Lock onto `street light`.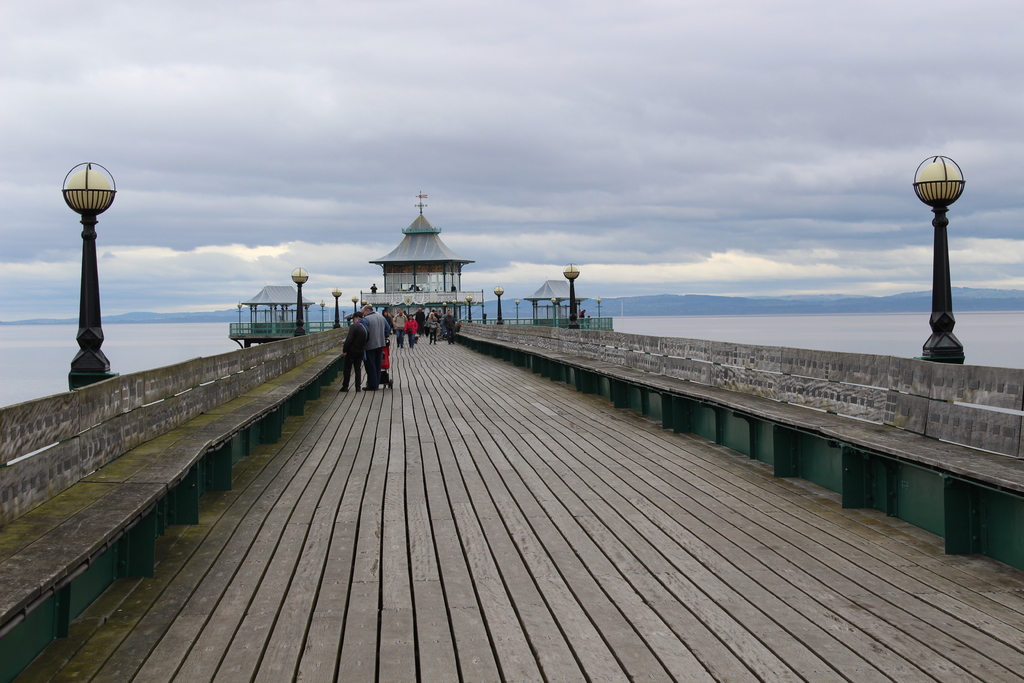
Locked: box(331, 287, 342, 327).
